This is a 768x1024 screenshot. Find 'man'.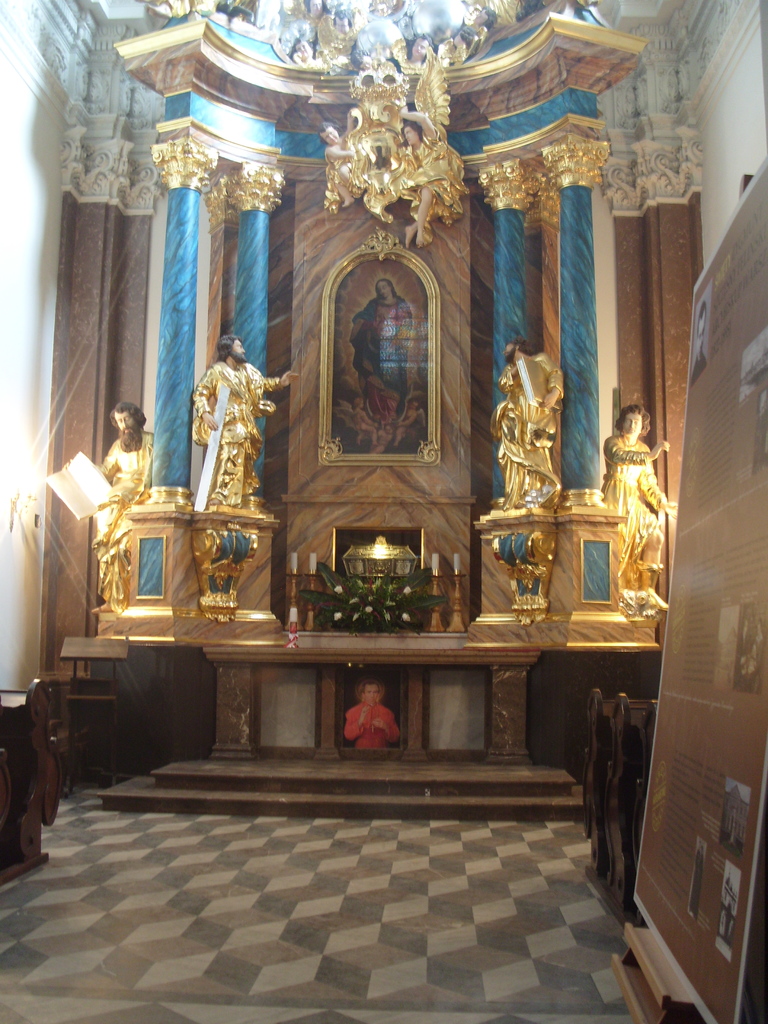
Bounding box: 193 333 297 508.
